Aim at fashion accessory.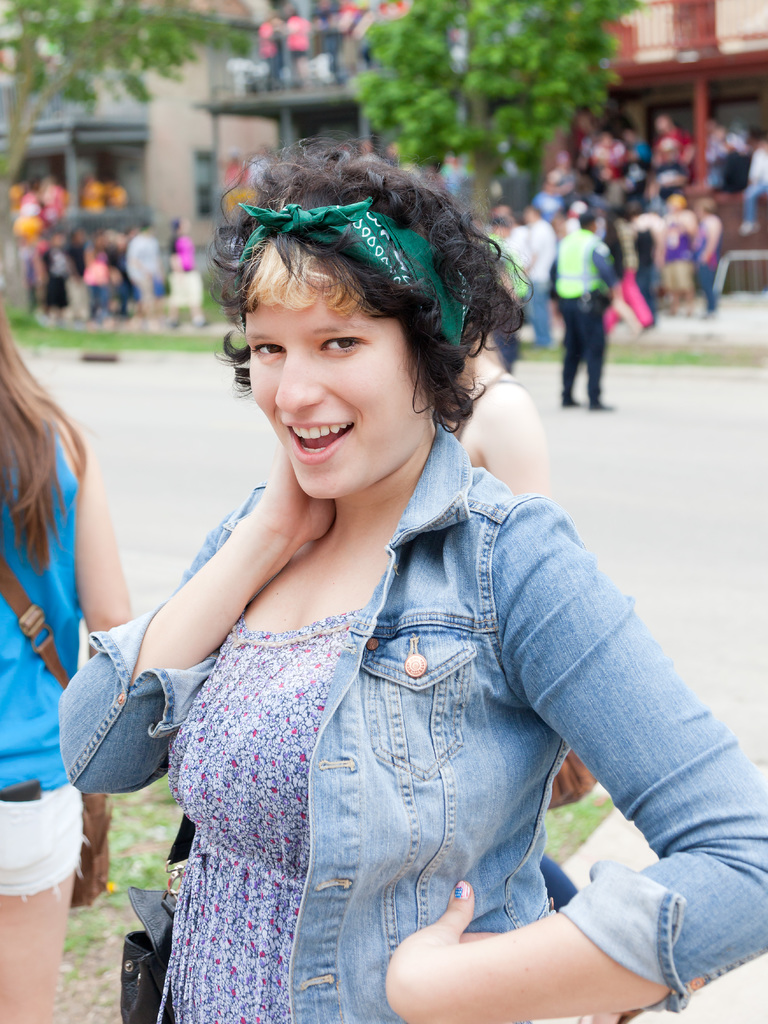
Aimed at crop(454, 376, 597, 810).
